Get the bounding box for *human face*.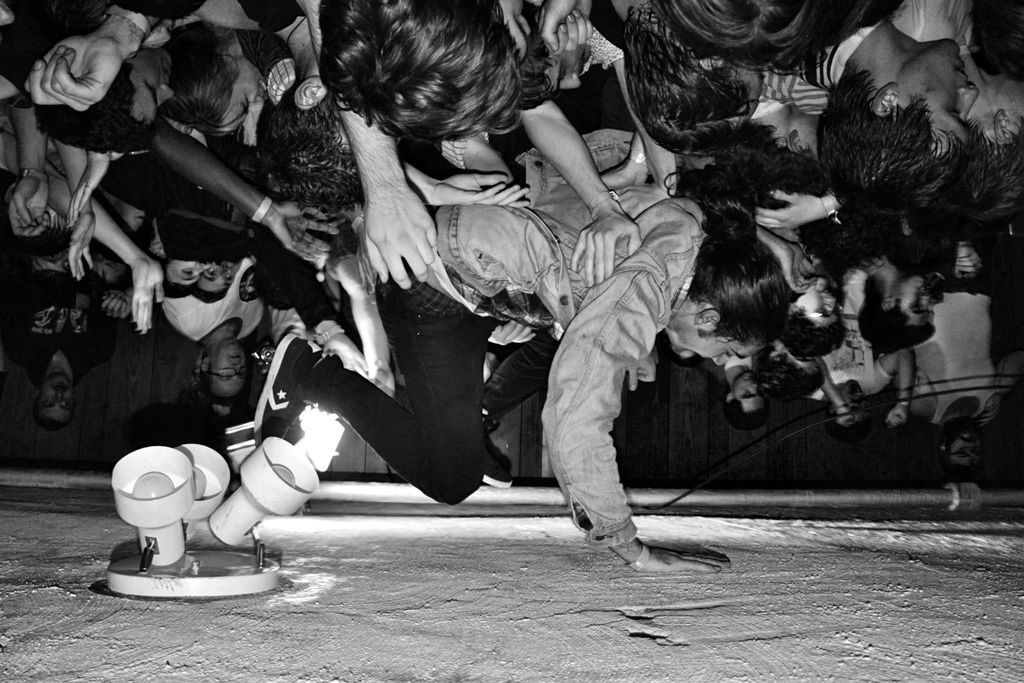
left=986, top=74, right=1023, bottom=128.
